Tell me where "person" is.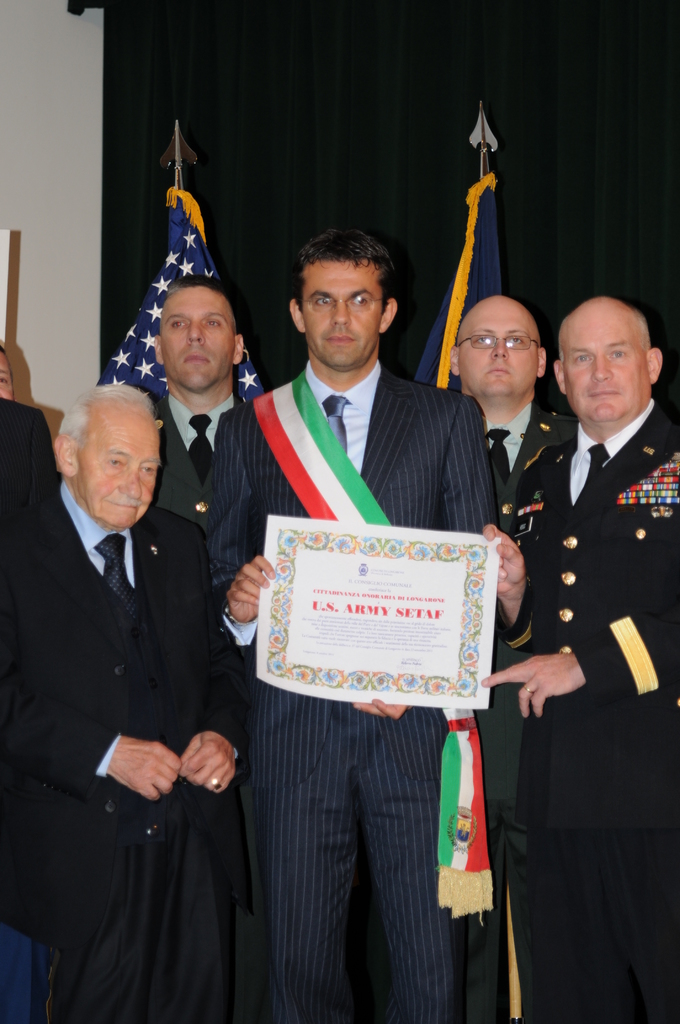
"person" is at (x1=149, y1=261, x2=259, y2=1023).
